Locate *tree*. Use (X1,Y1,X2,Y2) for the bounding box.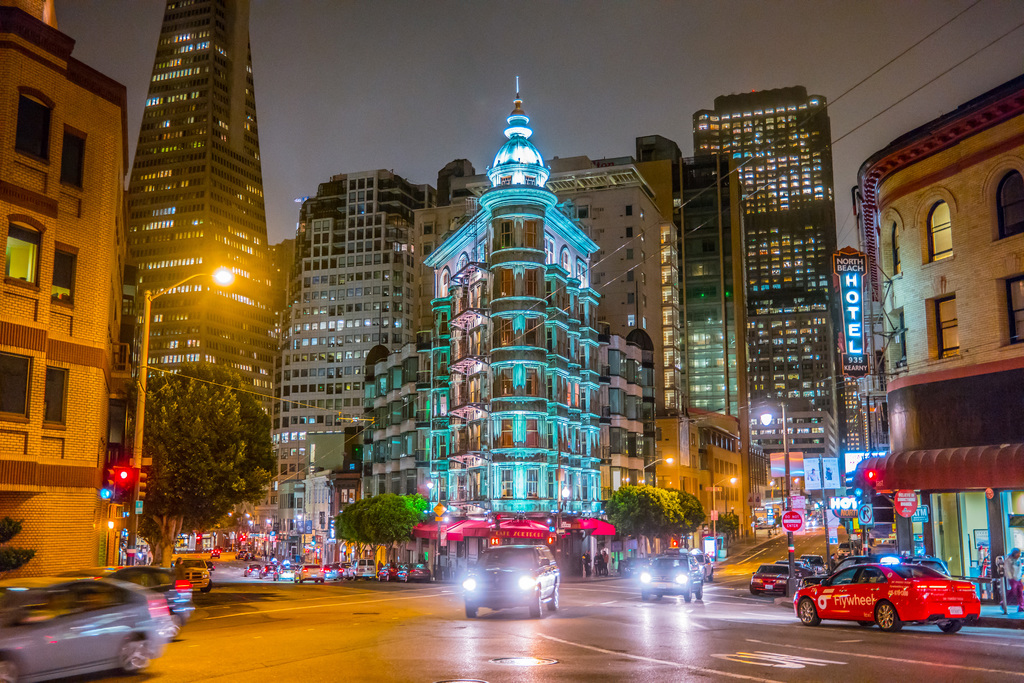
(667,484,706,544).
